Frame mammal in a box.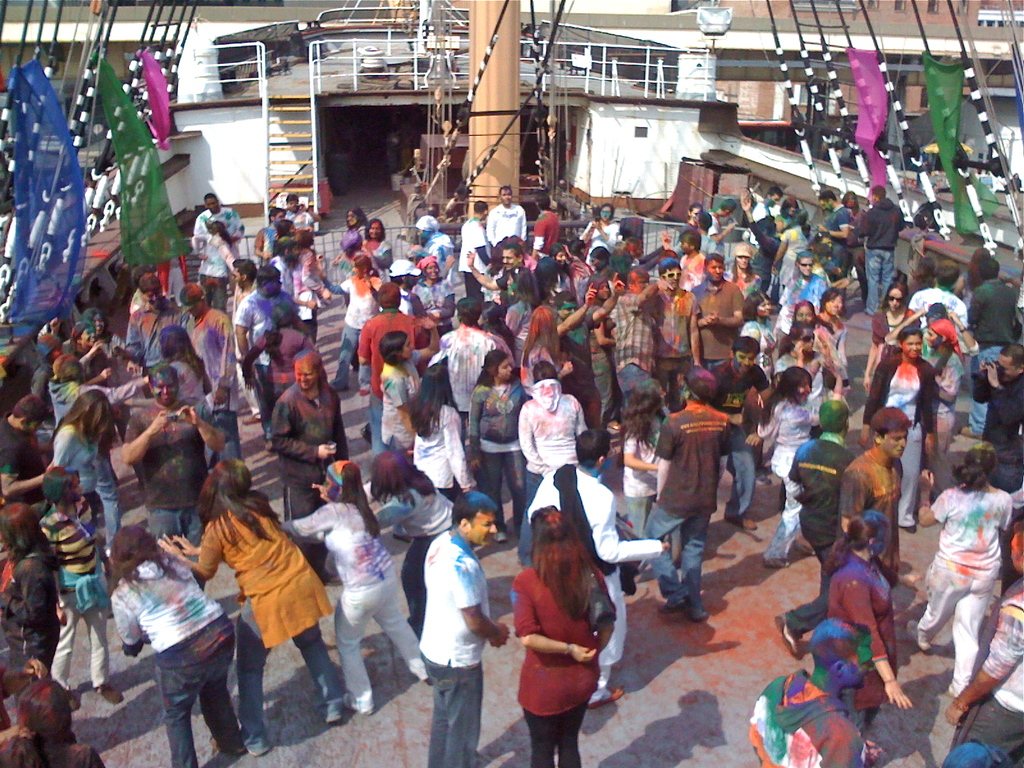
Rect(505, 467, 626, 731).
